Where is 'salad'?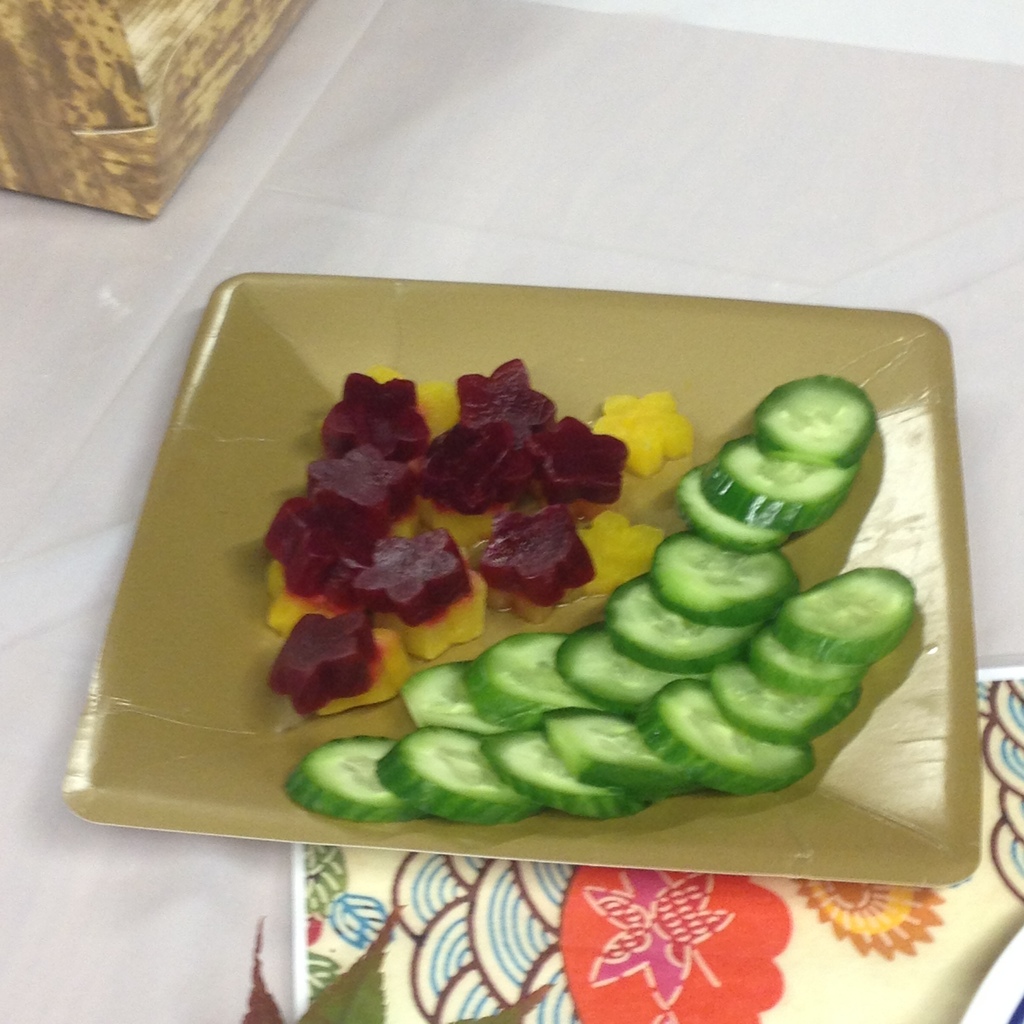
<box>282,380,915,829</box>.
